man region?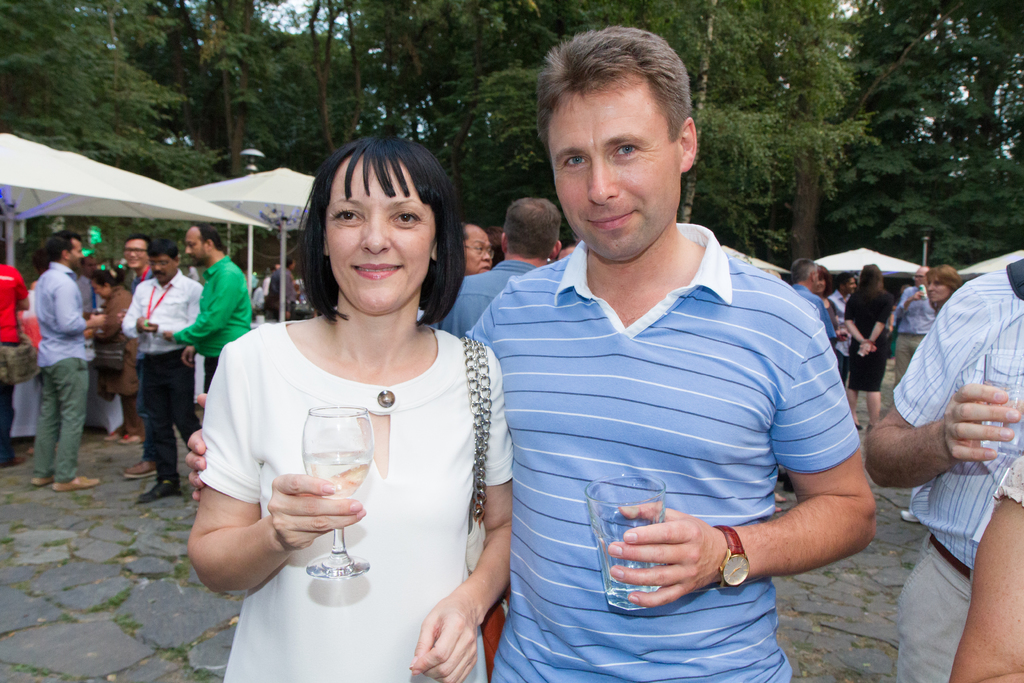
pyautogui.locateOnScreen(436, 201, 558, 332)
